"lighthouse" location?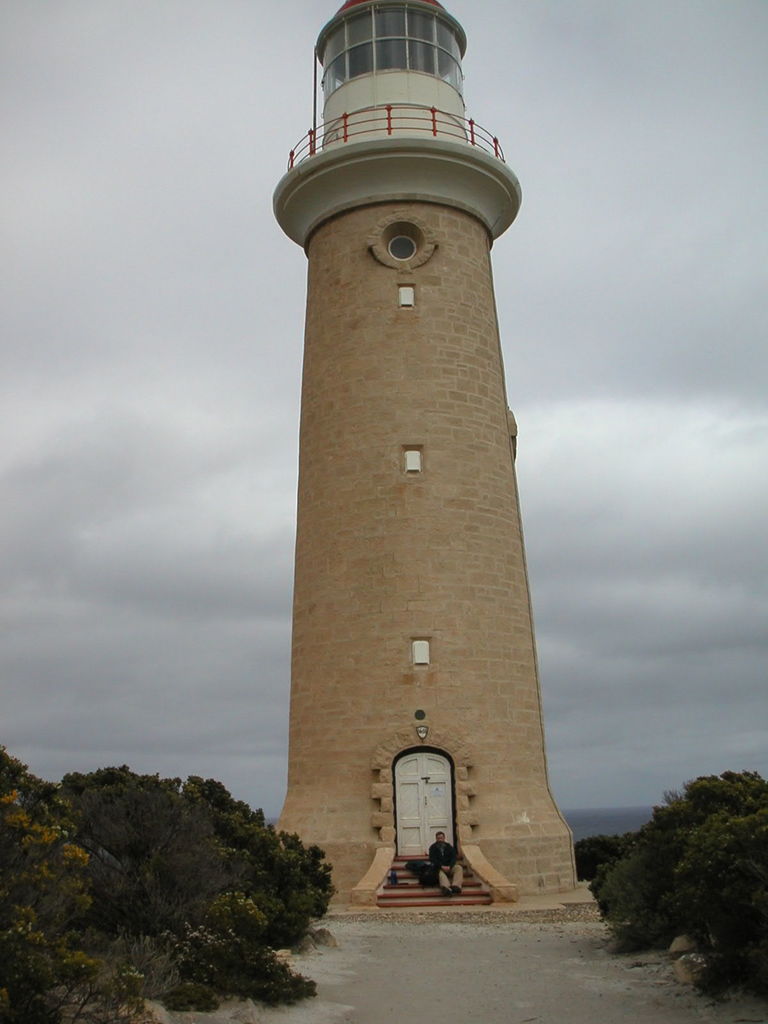
box=[241, 38, 583, 906]
